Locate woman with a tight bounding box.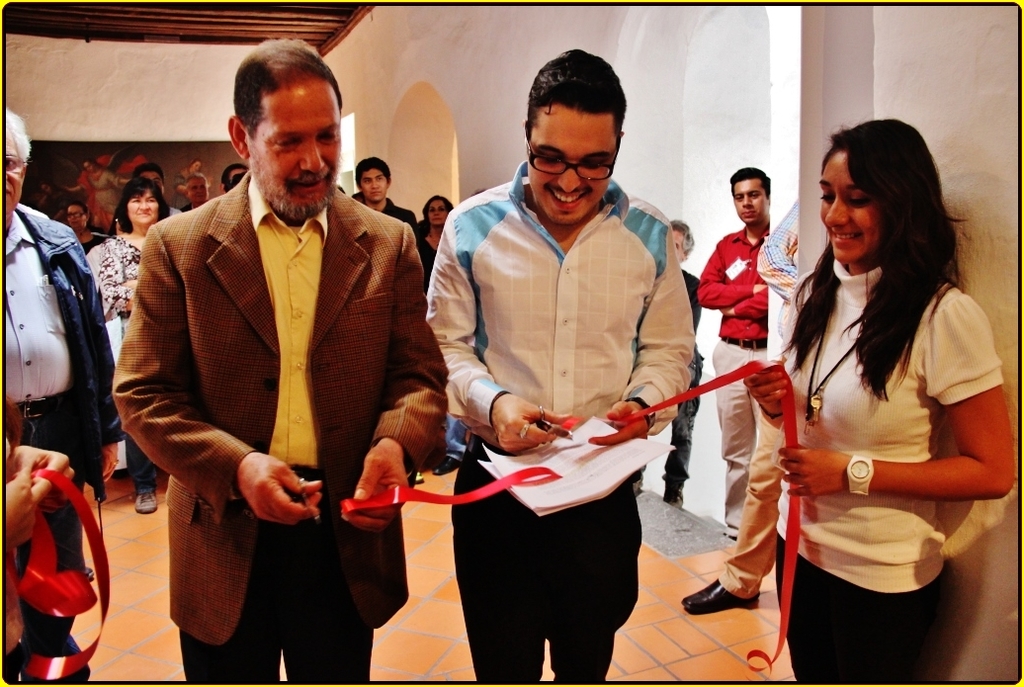
<box>418,192,451,285</box>.
